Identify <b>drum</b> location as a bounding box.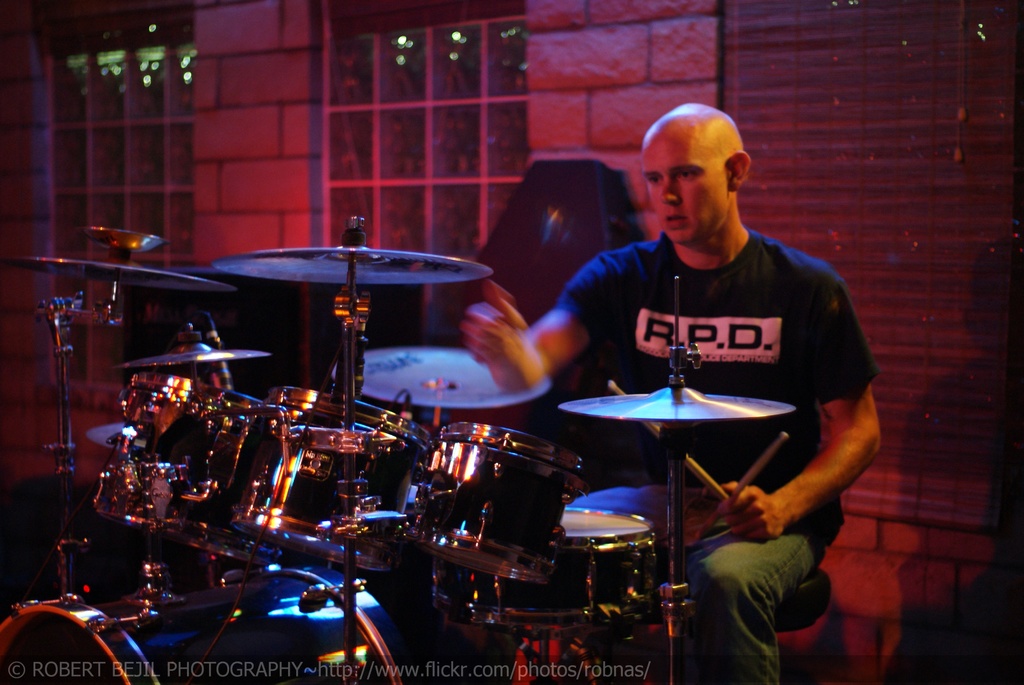
93:369:268:567.
